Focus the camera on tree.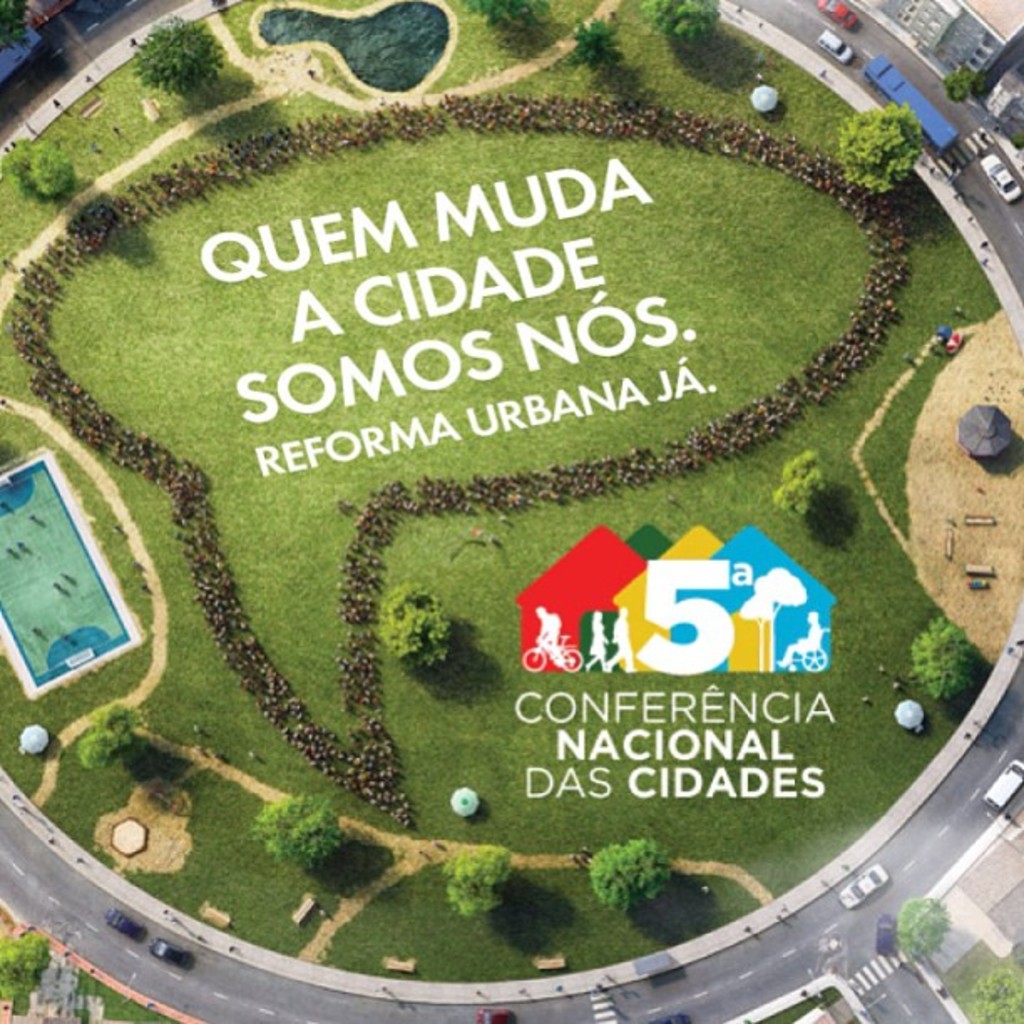
Focus region: [594, 830, 669, 922].
